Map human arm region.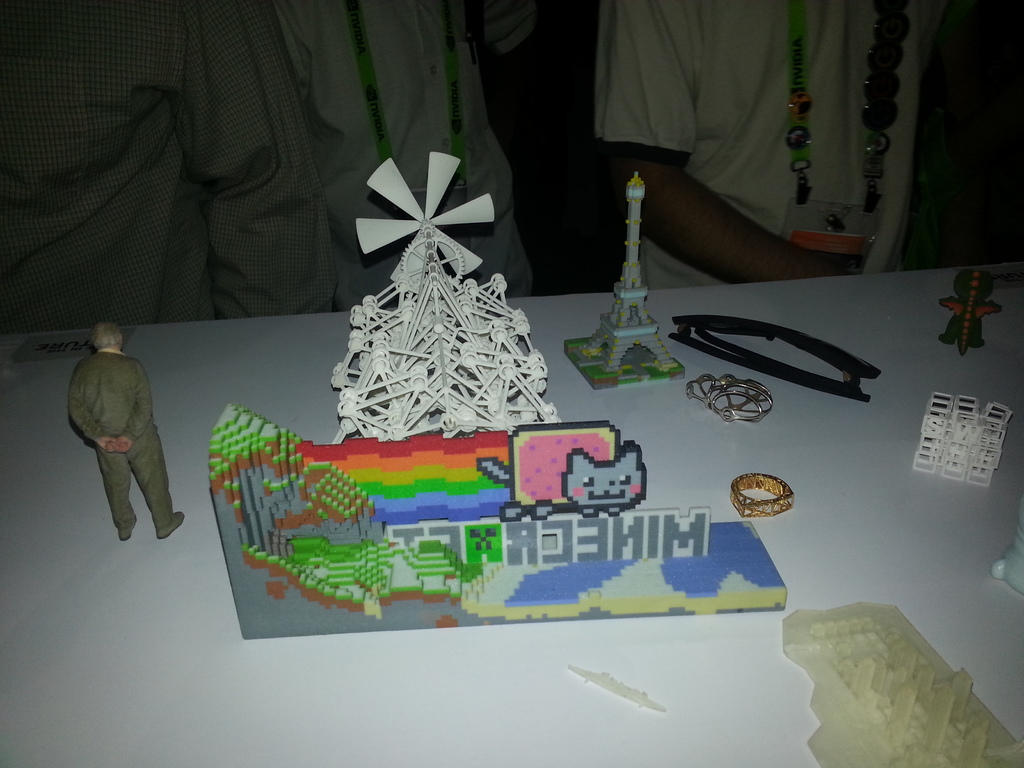
Mapped to [x1=65, y1=366, x2=111, y2=456].
